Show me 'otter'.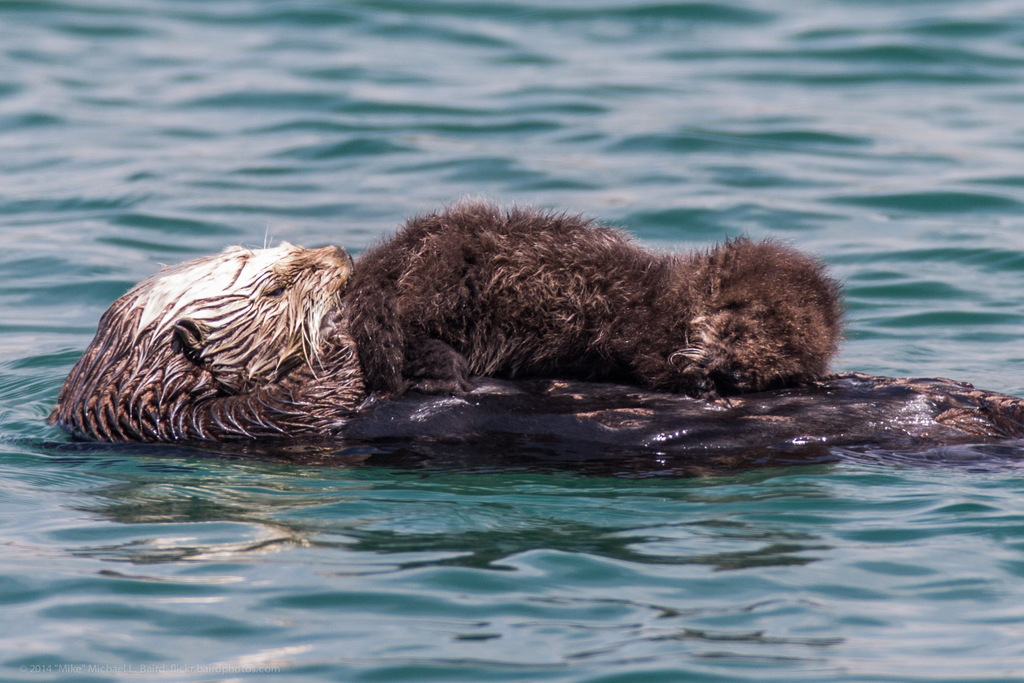
'otter' is here: crop(337, 194, 851, 390).
